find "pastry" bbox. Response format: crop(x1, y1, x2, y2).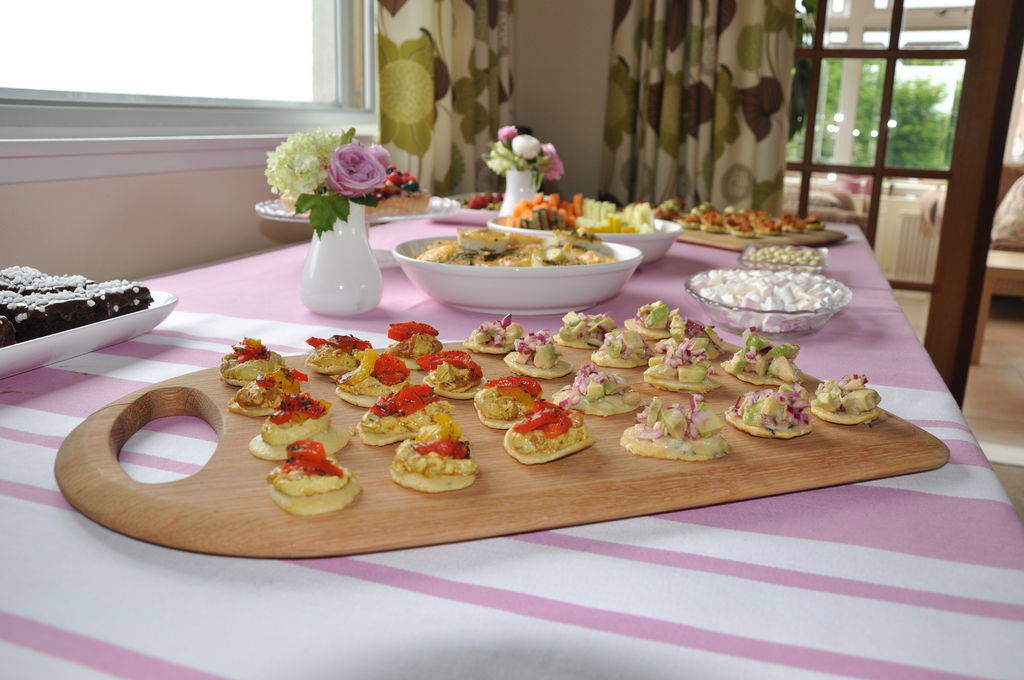
crop(252, 396, 345, 469).
